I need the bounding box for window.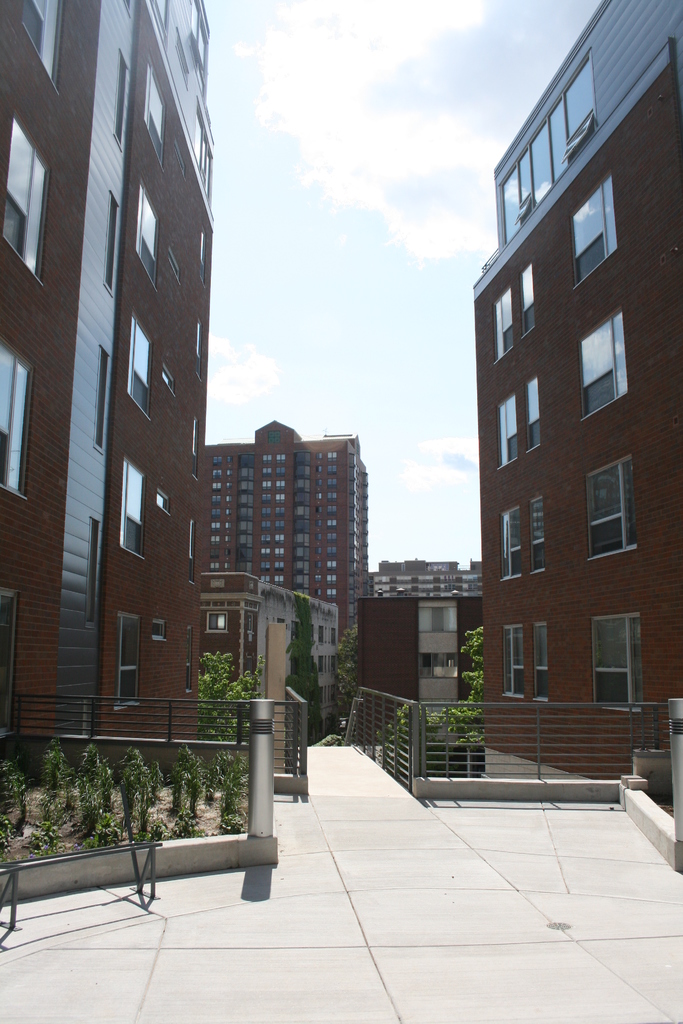
Here it is: [left=97, top=348, right=108, bottom=454].
